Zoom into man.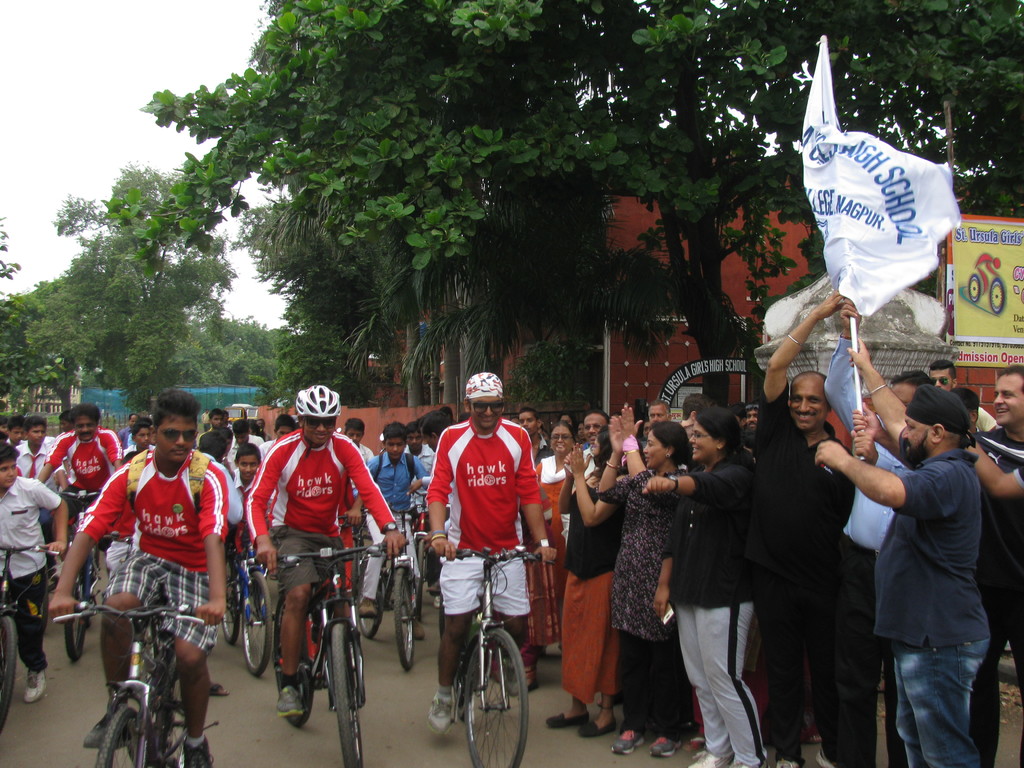
Zoom target: 924, 360, 1003, 436.
